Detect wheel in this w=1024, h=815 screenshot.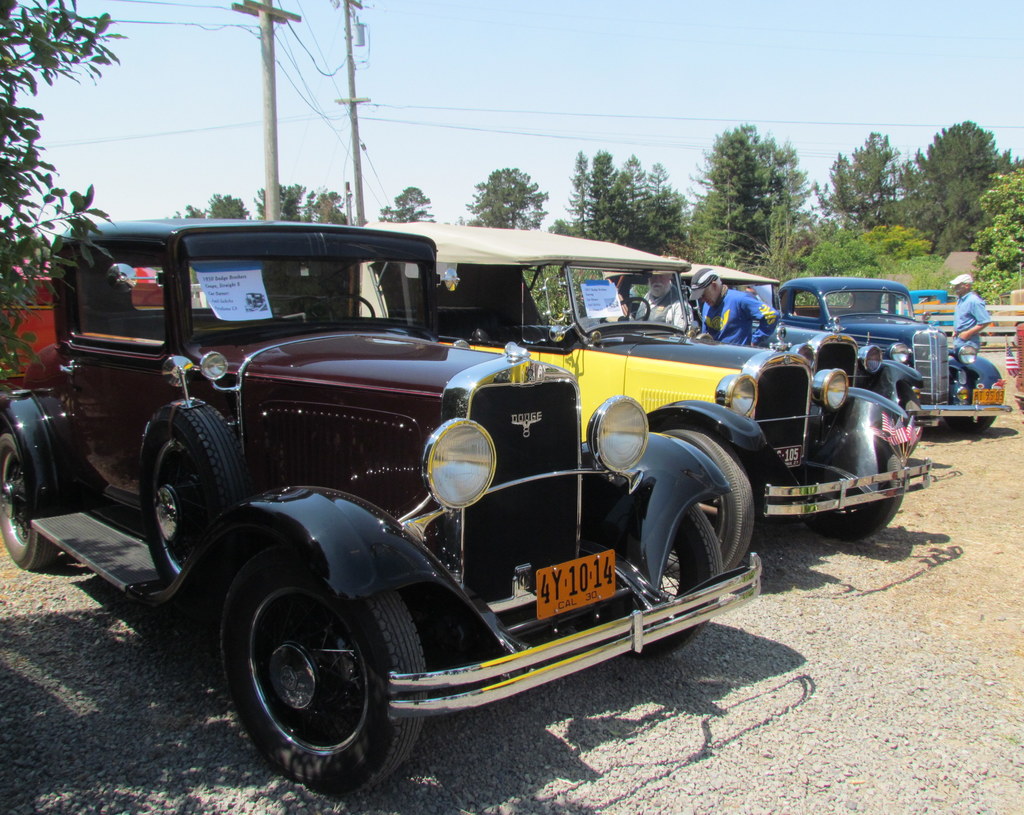
Detection: (807,498,904,545).
